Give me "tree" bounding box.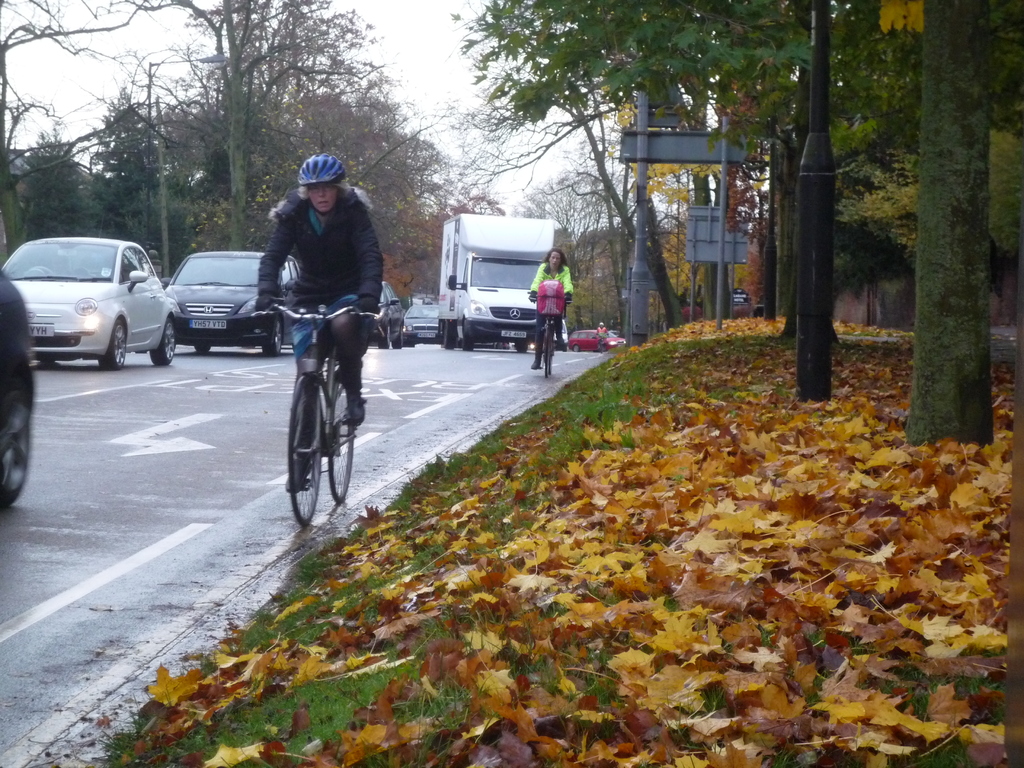
select_region(138, 0, 389, 259).
